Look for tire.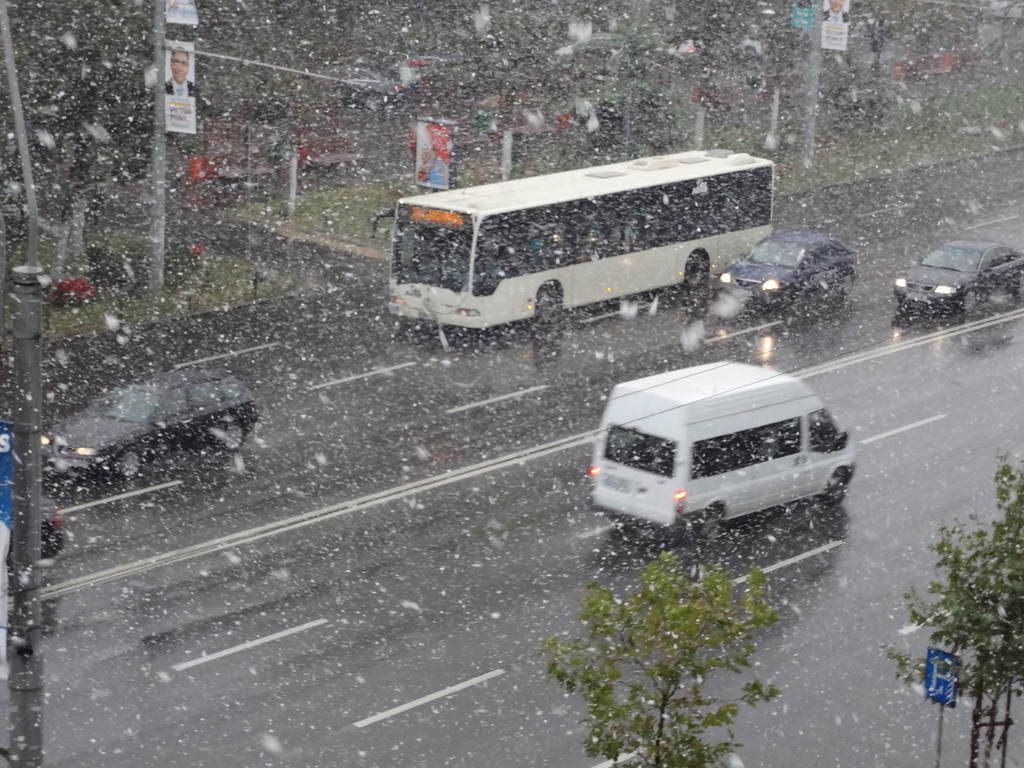
Found: 530, 284, 559, 320.
